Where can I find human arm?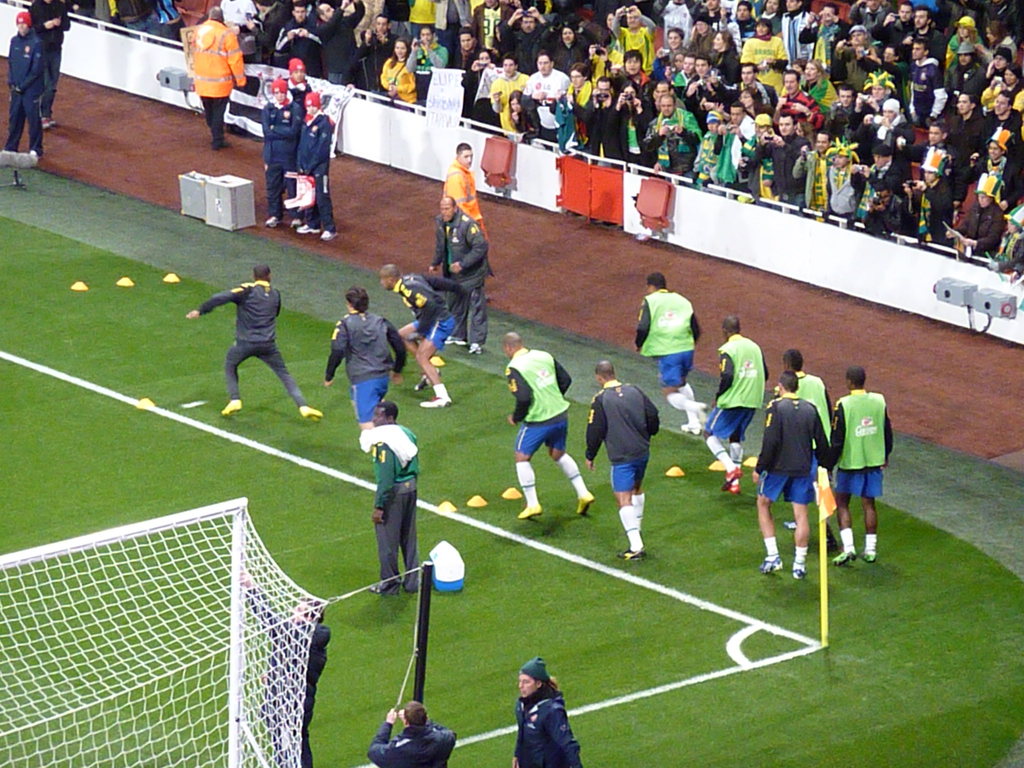
You can find it at 914:177:929:212.
